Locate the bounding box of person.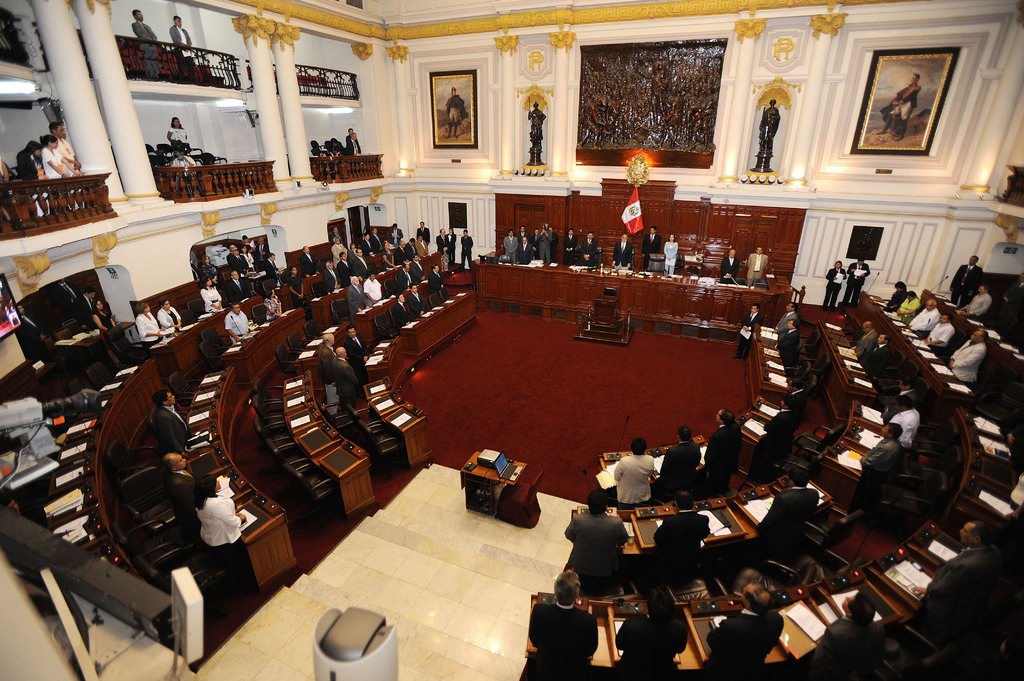
Bounding box: detection(959, 282, 990, 321).
